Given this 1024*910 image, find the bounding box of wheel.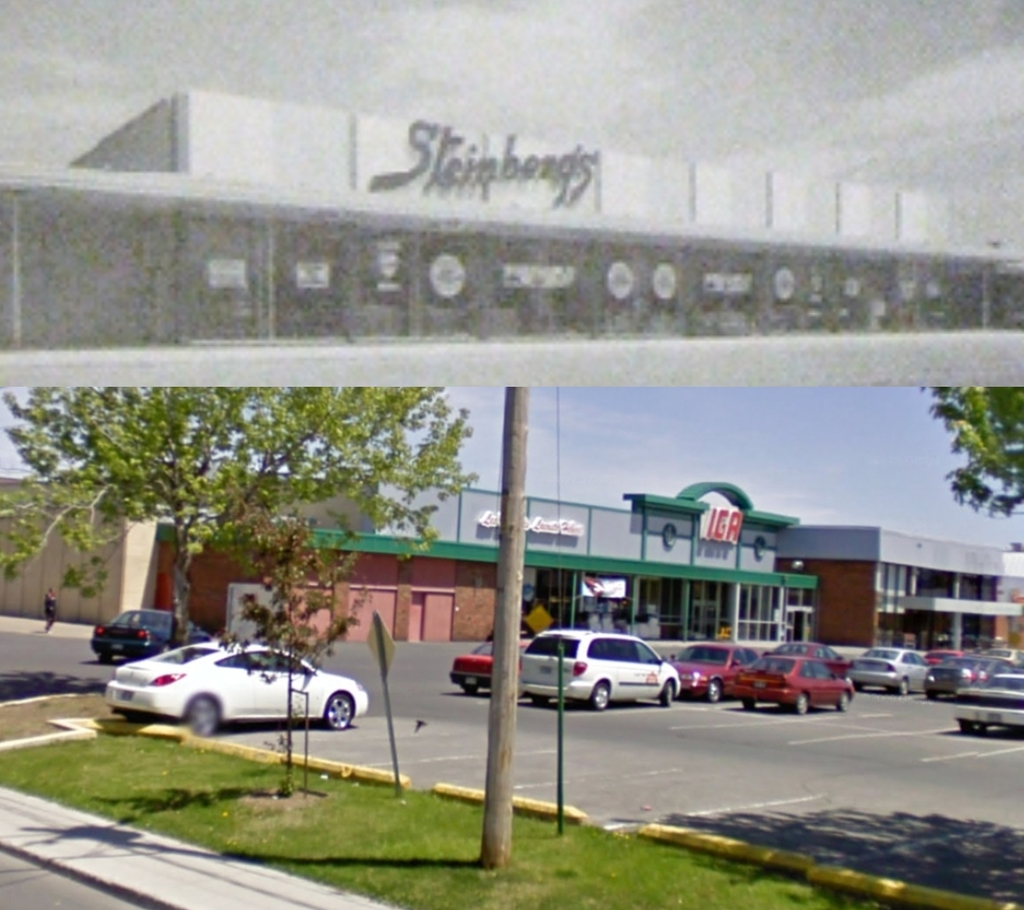
crop(662, 674, 672, 708).
